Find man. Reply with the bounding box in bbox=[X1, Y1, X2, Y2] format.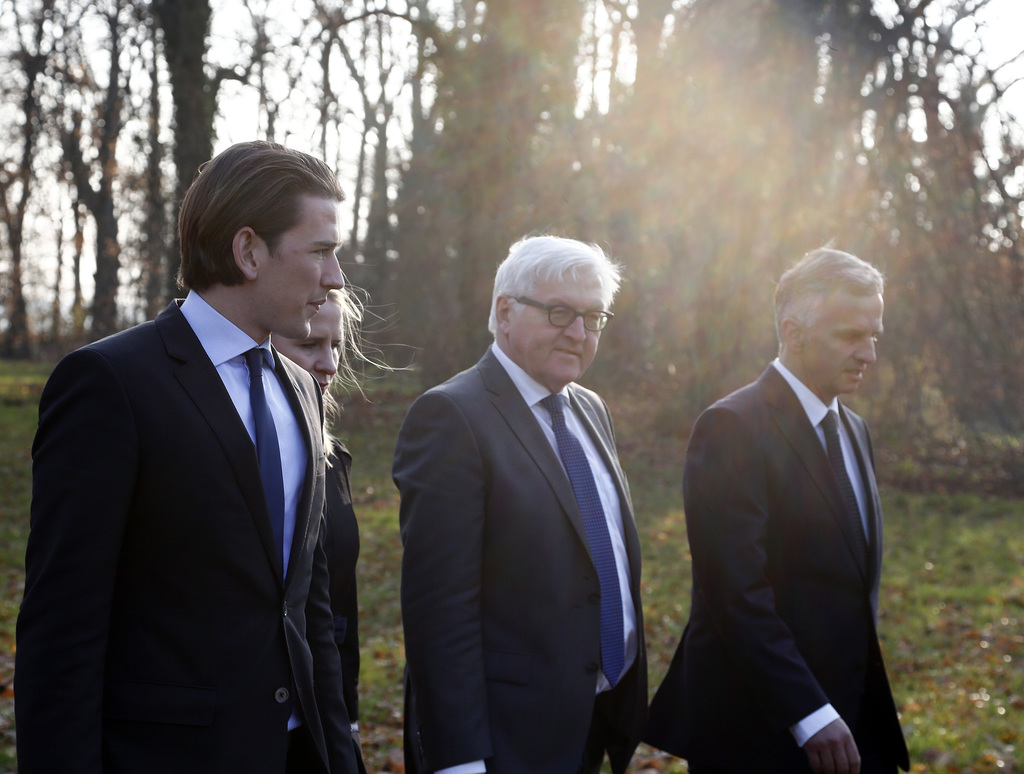
bbox=[665, 221, 930, 766].
